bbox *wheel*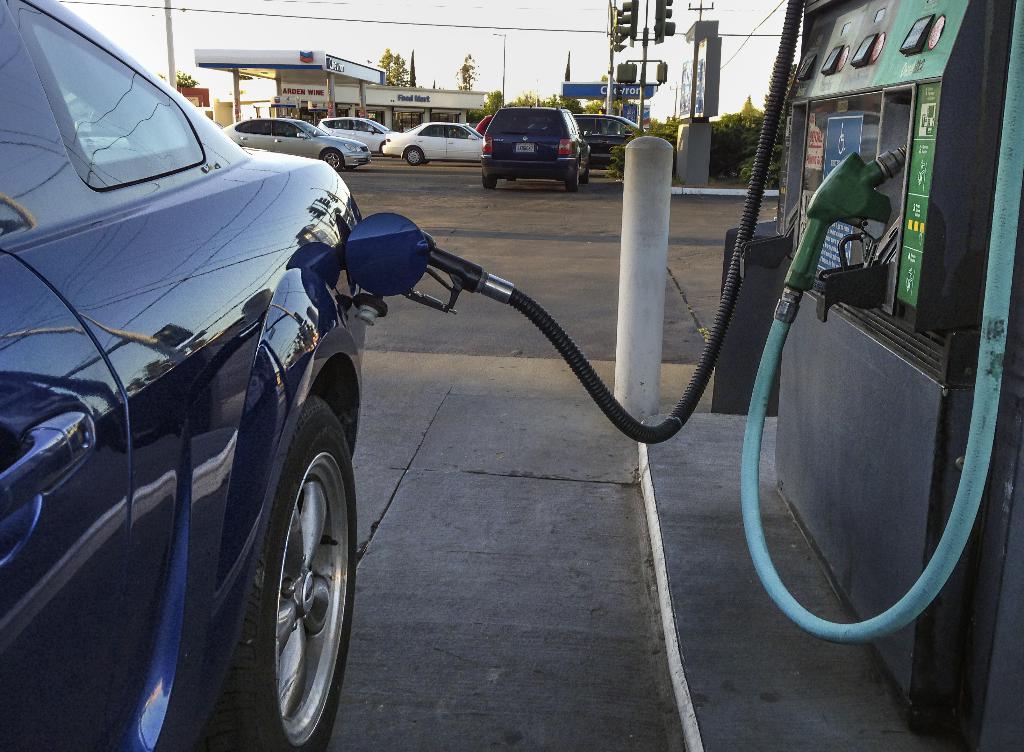
<box>566,160,580,191</box>
